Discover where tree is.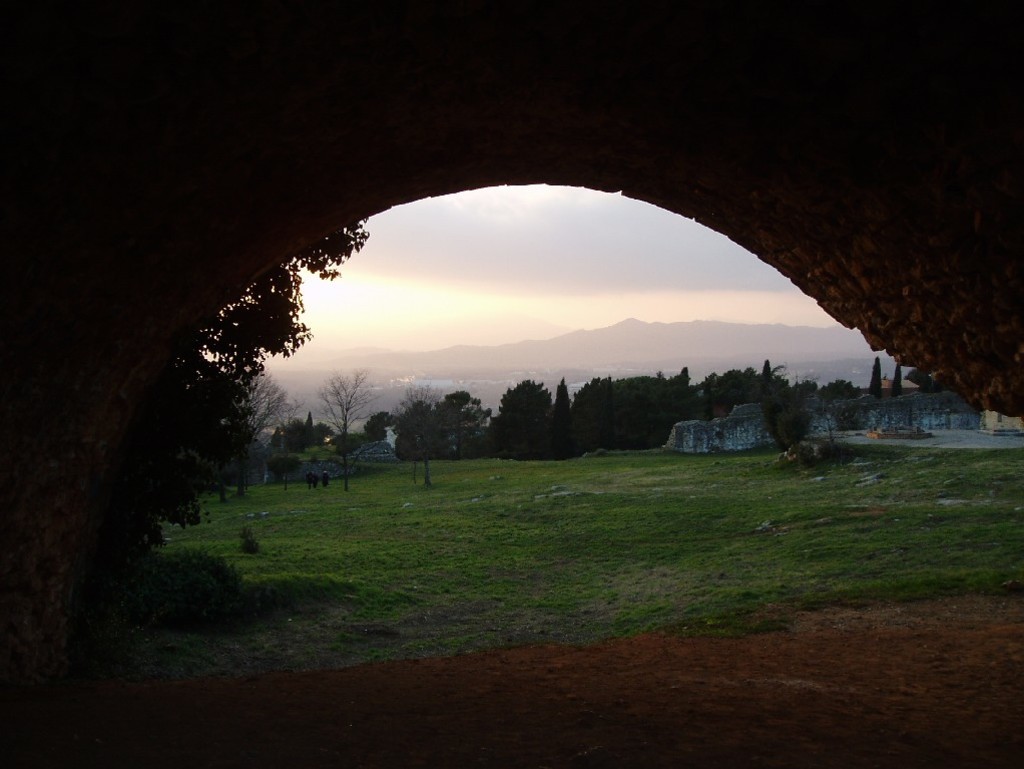
Discovered at [left=315, top=366, right=377, bottom=490].
